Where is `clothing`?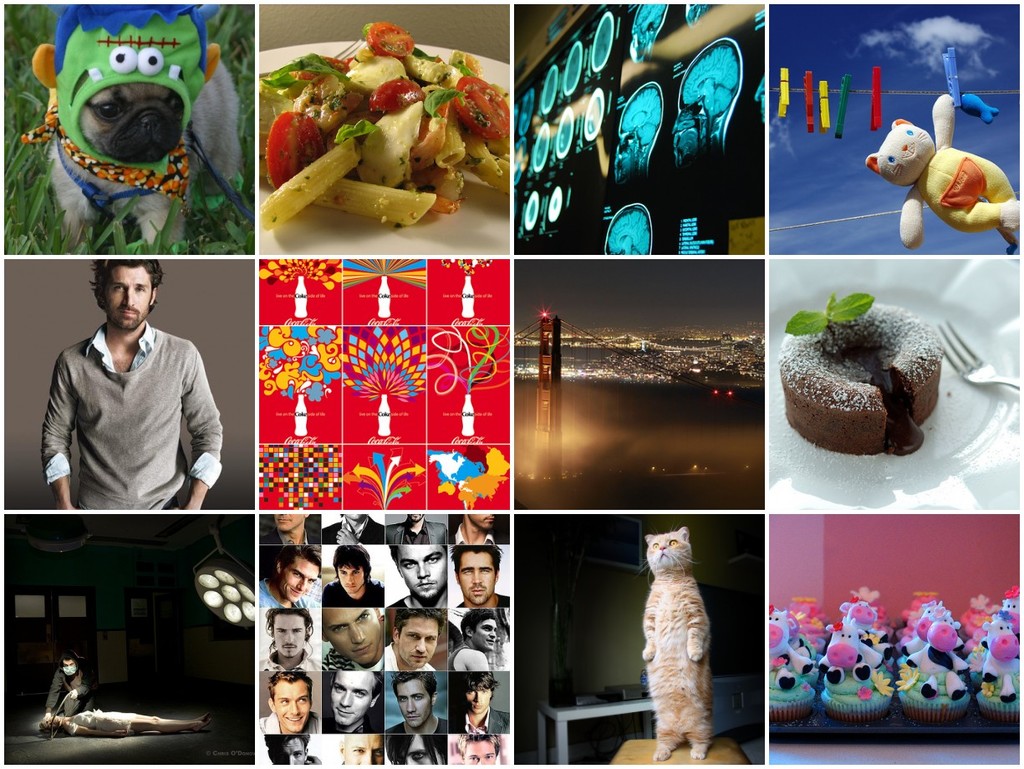
x1=37, y1=318, x2=225, y2=509.
